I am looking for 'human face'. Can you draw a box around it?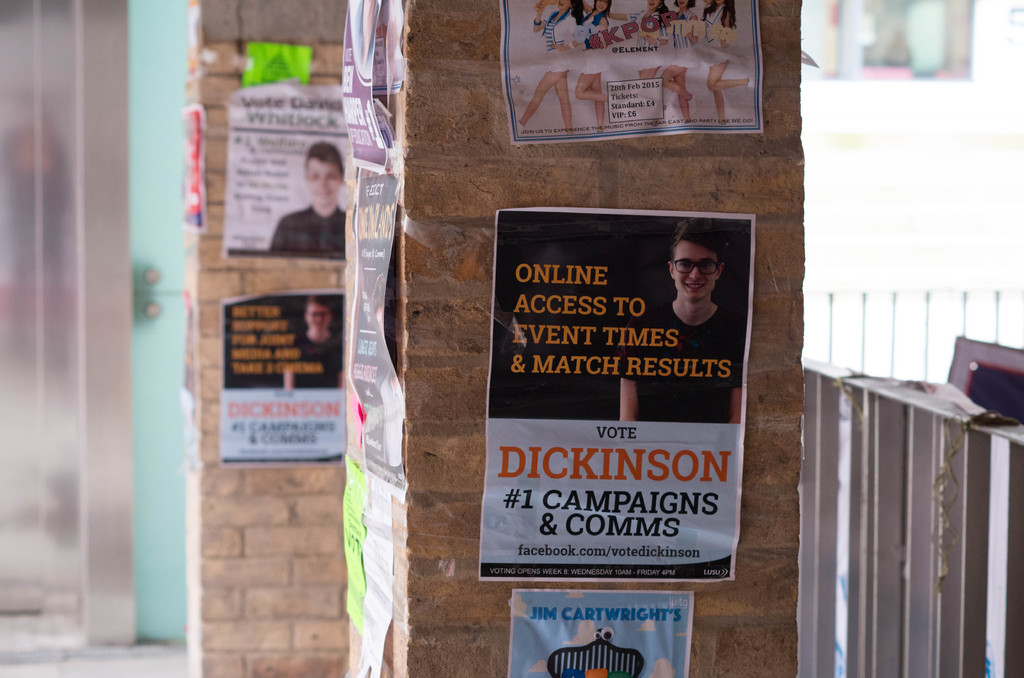
Sure, the bounding box is locate(305, 157, 340, 207).
